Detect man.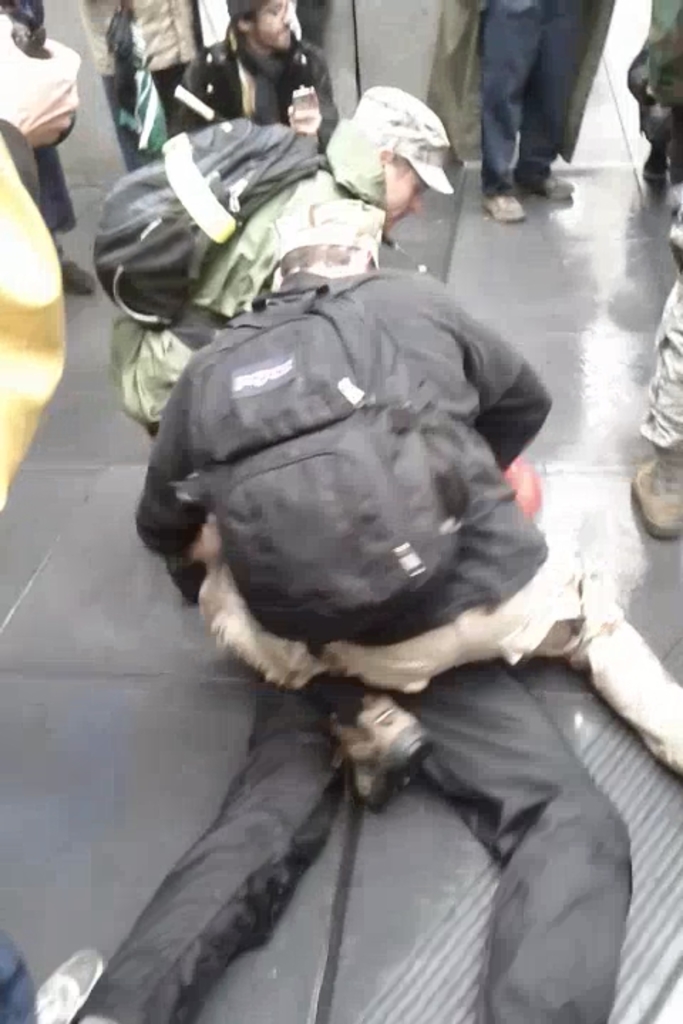
Detected at <box>104,81,458,442</box>.
